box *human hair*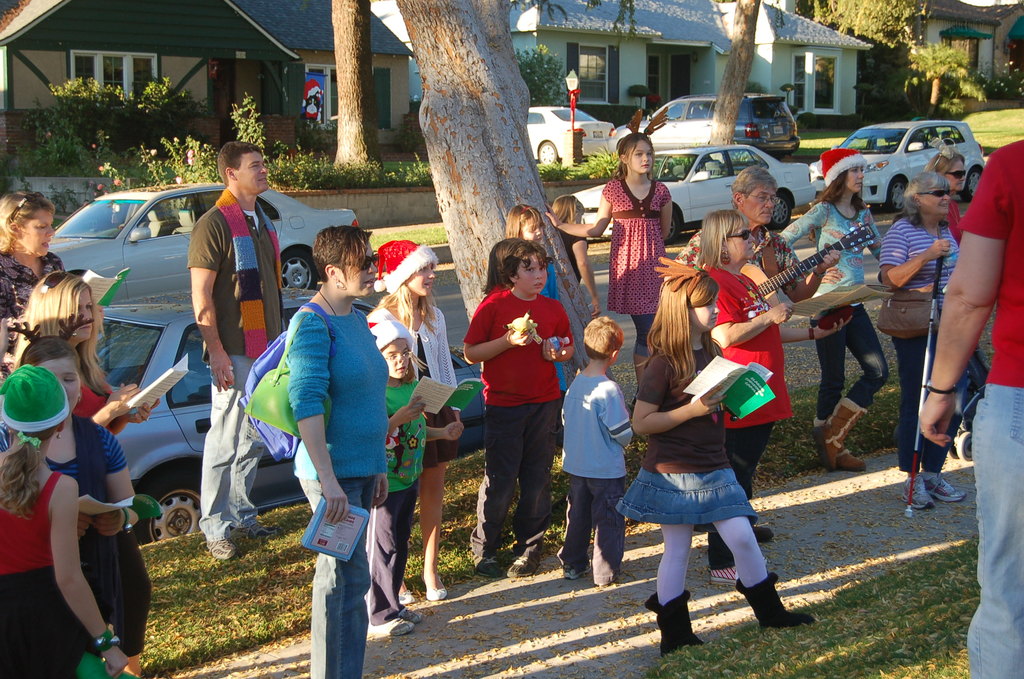
left=732, top=165, right=777, bottom=209
